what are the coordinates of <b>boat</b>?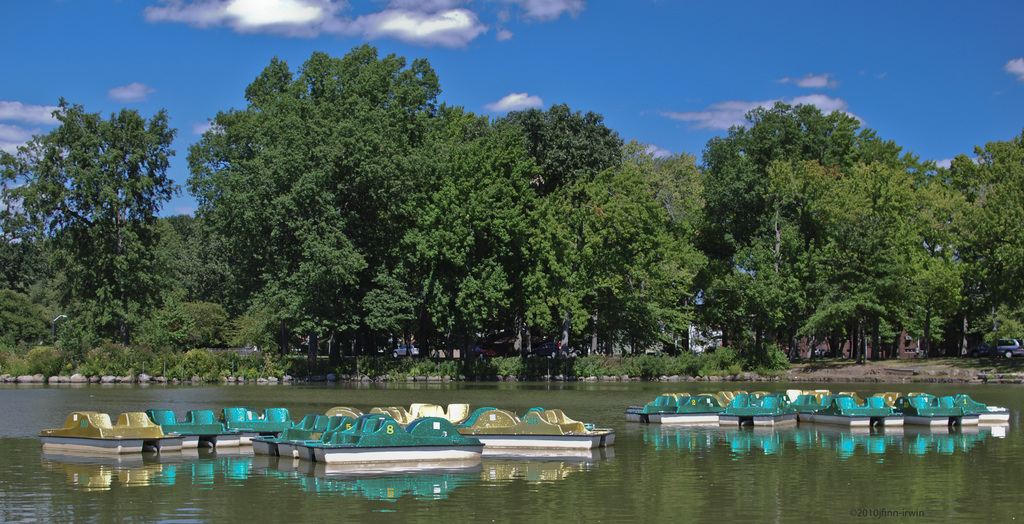
(318,401,465,431).
